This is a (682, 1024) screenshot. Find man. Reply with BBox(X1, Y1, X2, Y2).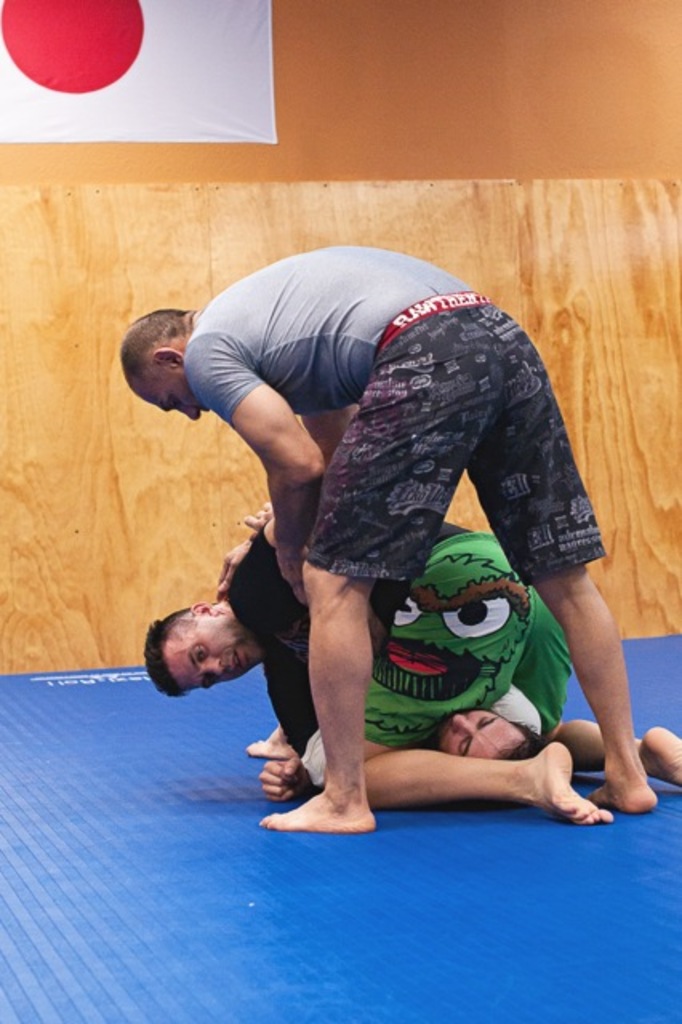
BBox(142, 512, 680, 826).
